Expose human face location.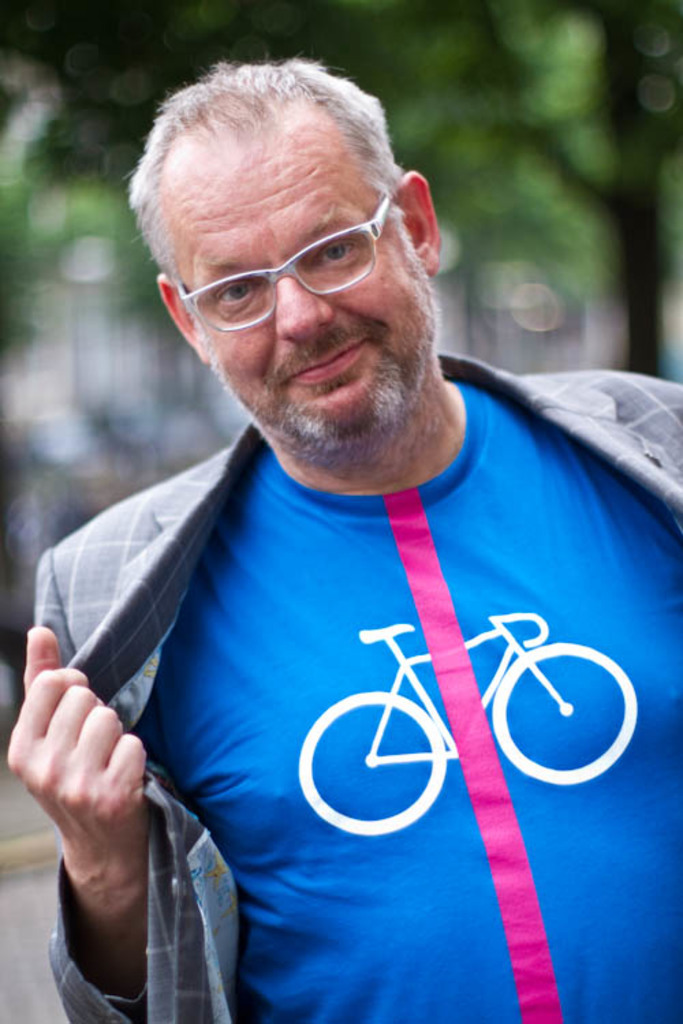
Exposed at BBox(178, 135, 440, 446).
